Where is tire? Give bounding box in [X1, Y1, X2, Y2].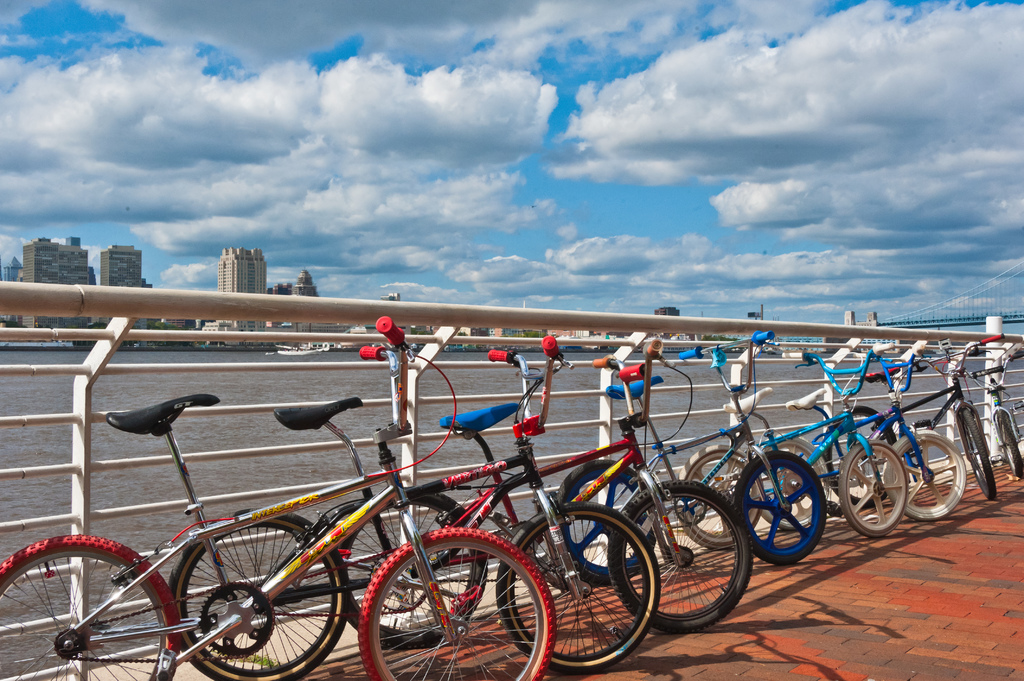
[493, 501, 660, 676].
